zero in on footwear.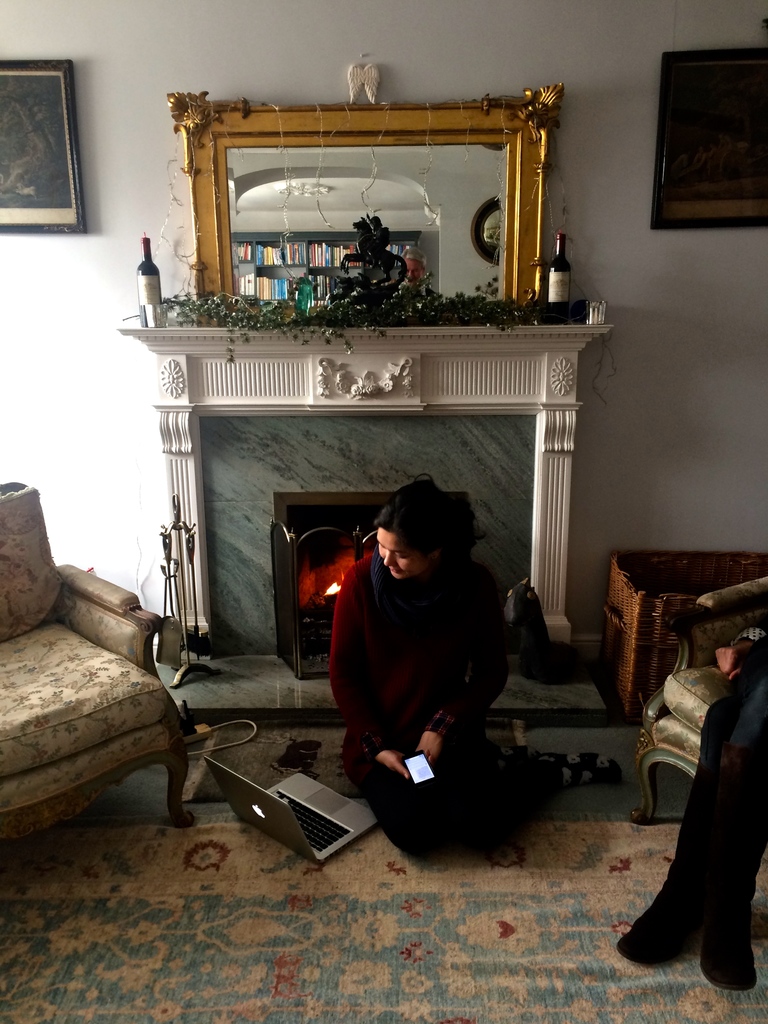
Zeroed in: bbox=[712, 915, 760, 994].
